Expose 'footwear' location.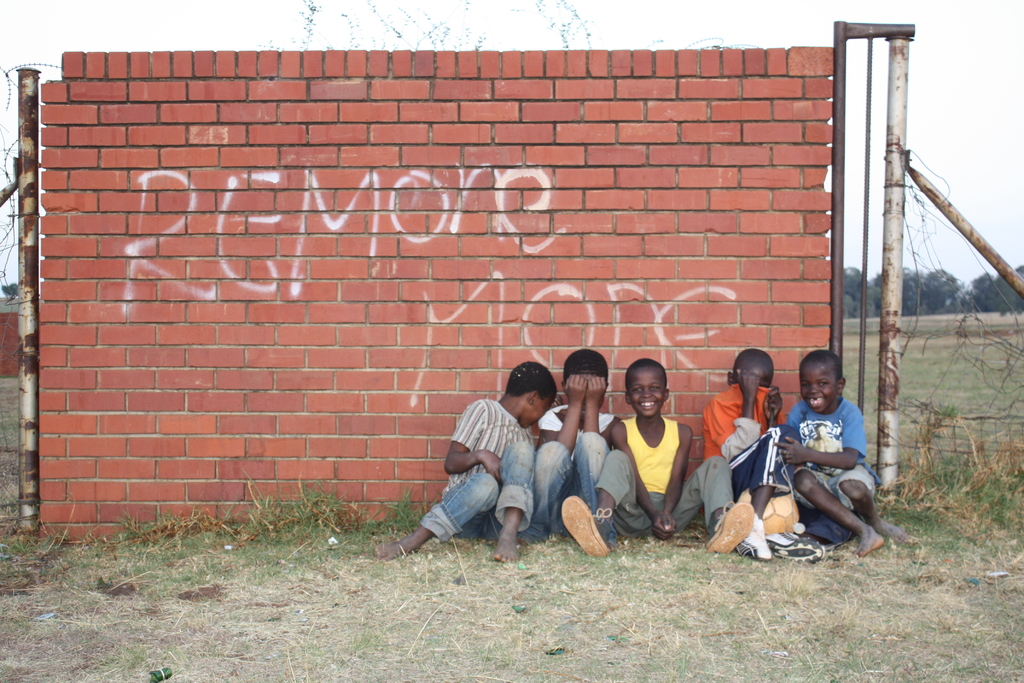
Exposed at 733, 528, 776, 562.
